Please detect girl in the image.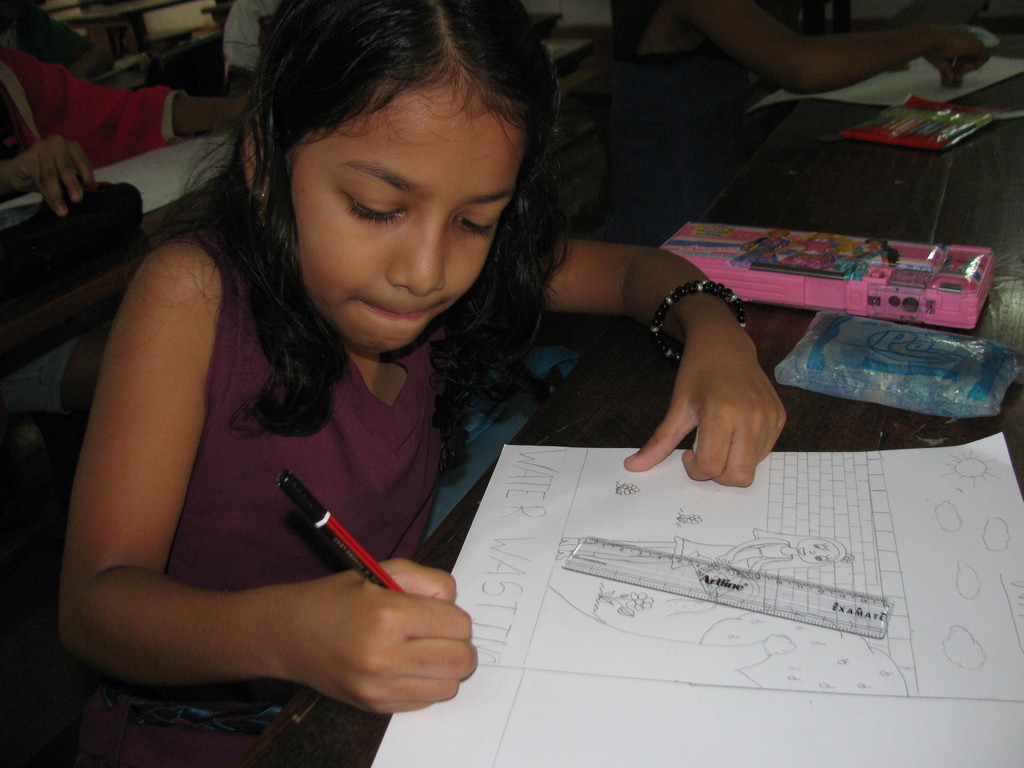
left=615, top=0, right=1004, bottom=189.
